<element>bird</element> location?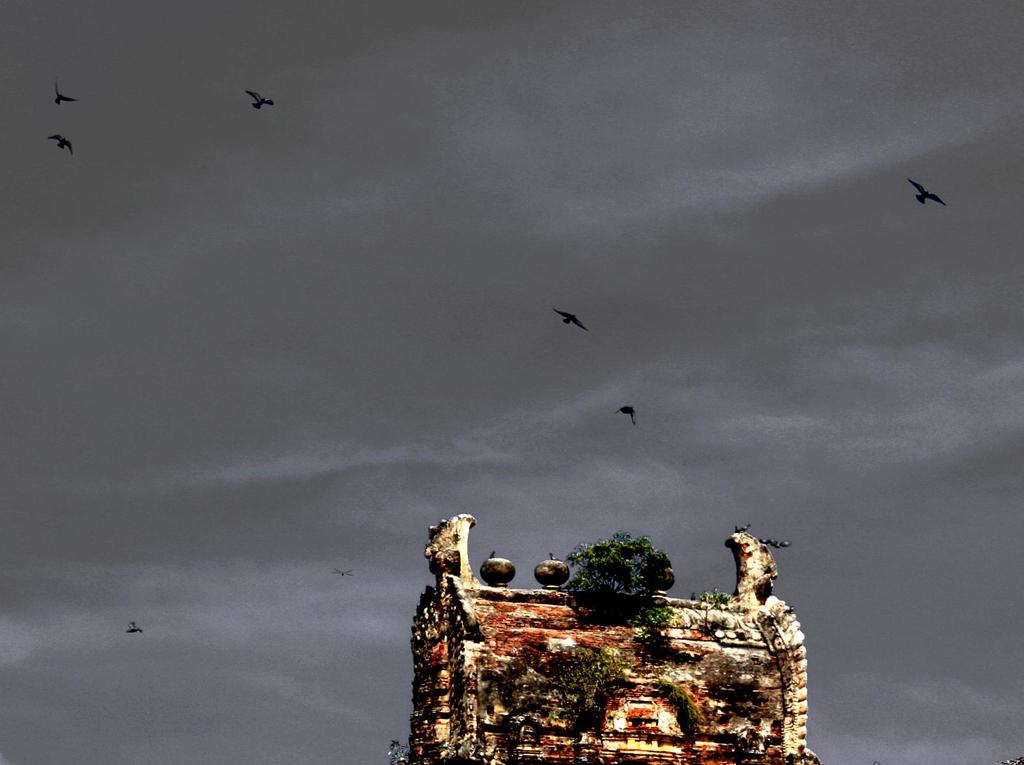
l=487, t=548, r=495, b=558
